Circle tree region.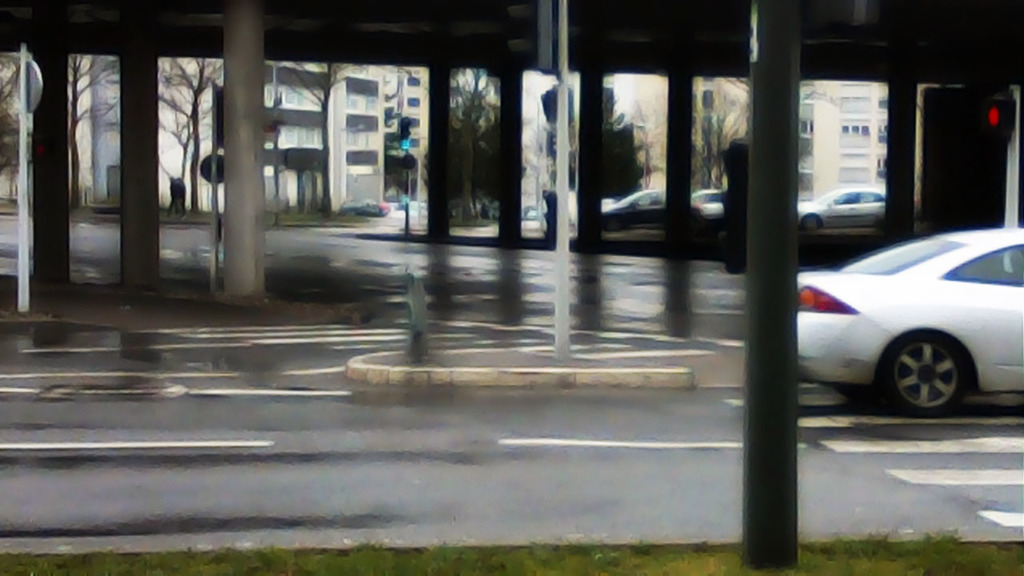
Region: detection(684, 102, 741, 185).
